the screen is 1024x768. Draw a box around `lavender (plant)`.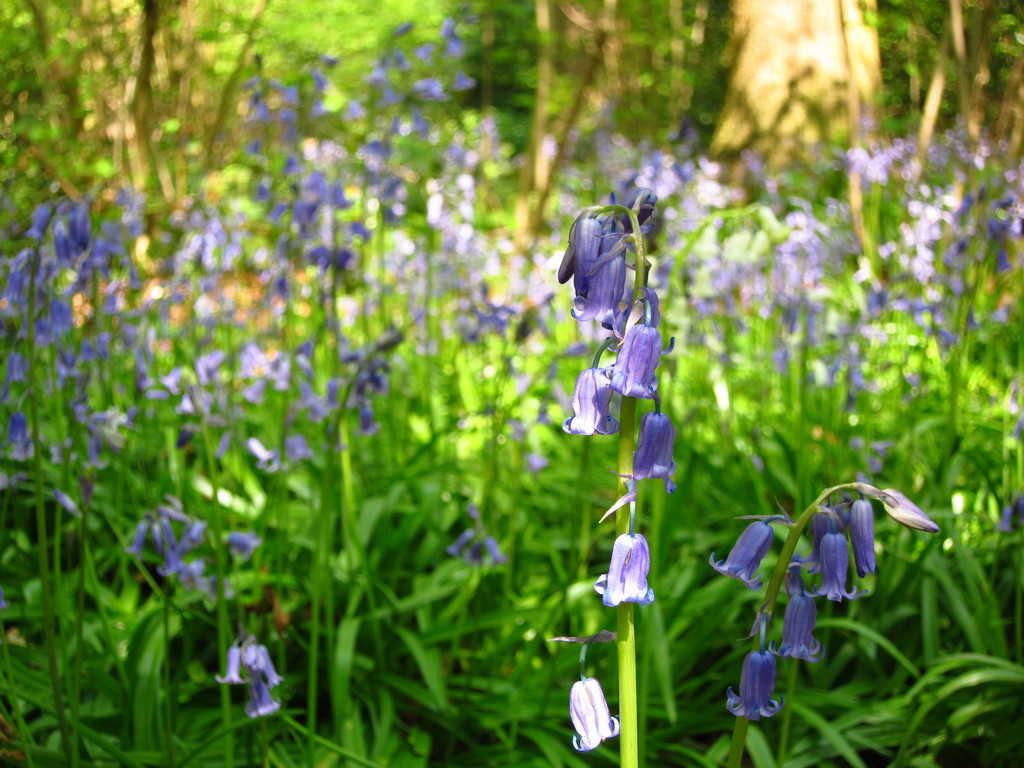
select_region(727, 638, 777, 721).
